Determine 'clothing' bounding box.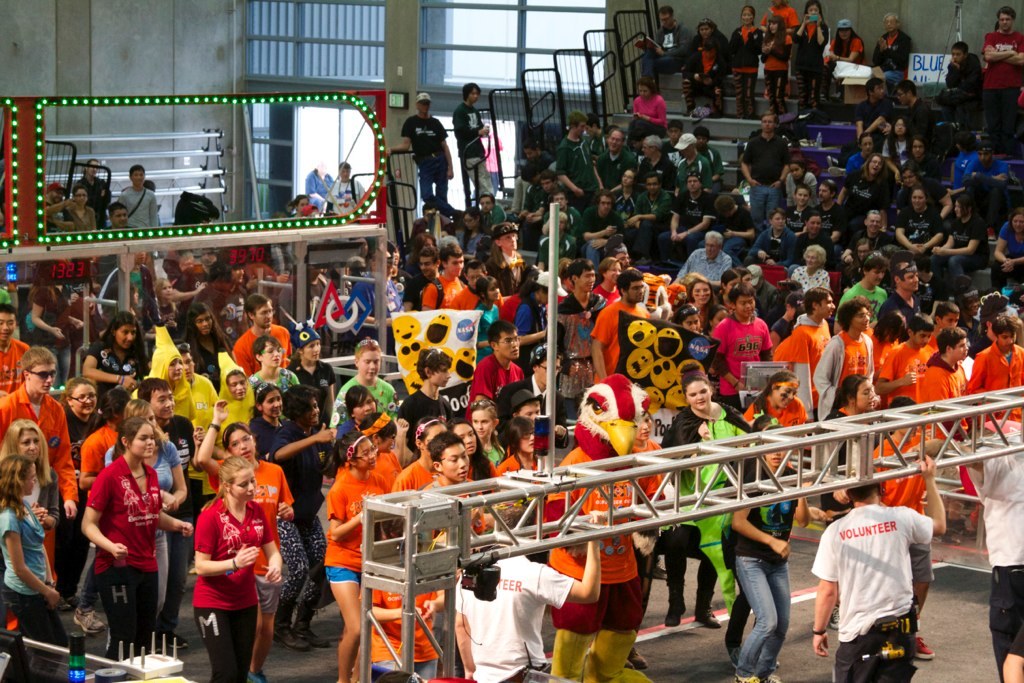
Determined: rect(689, 143, 721, 190).
